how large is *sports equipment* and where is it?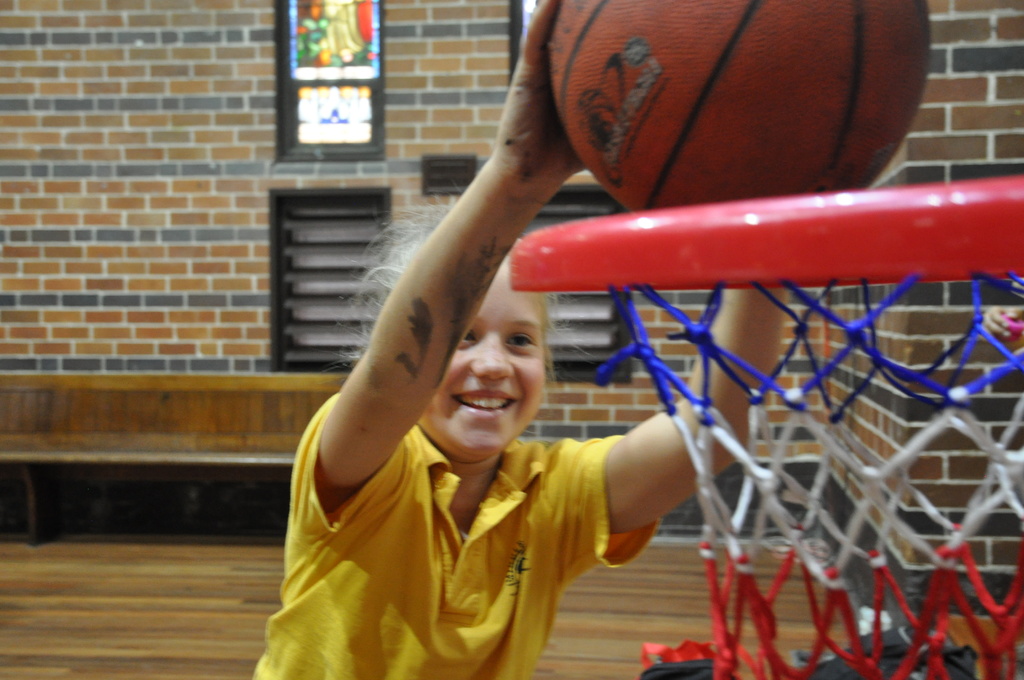
Bounding box: bbox=(502, 172, 1023, 679).
